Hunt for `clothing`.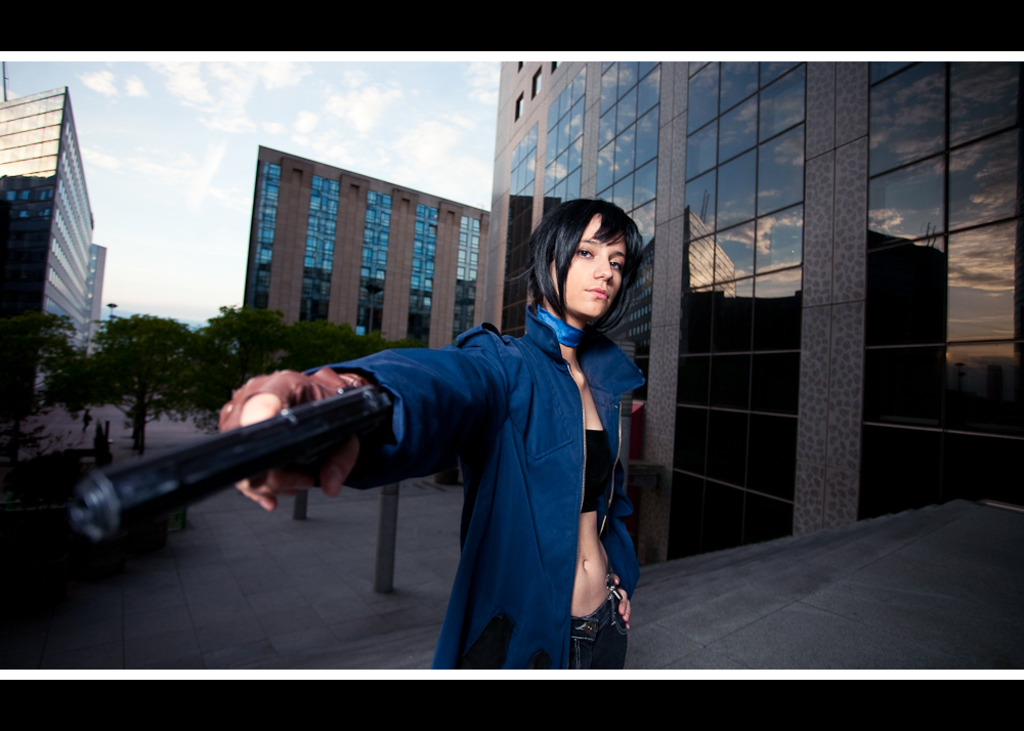
Hunted down at 253, 248, 647, 676.
